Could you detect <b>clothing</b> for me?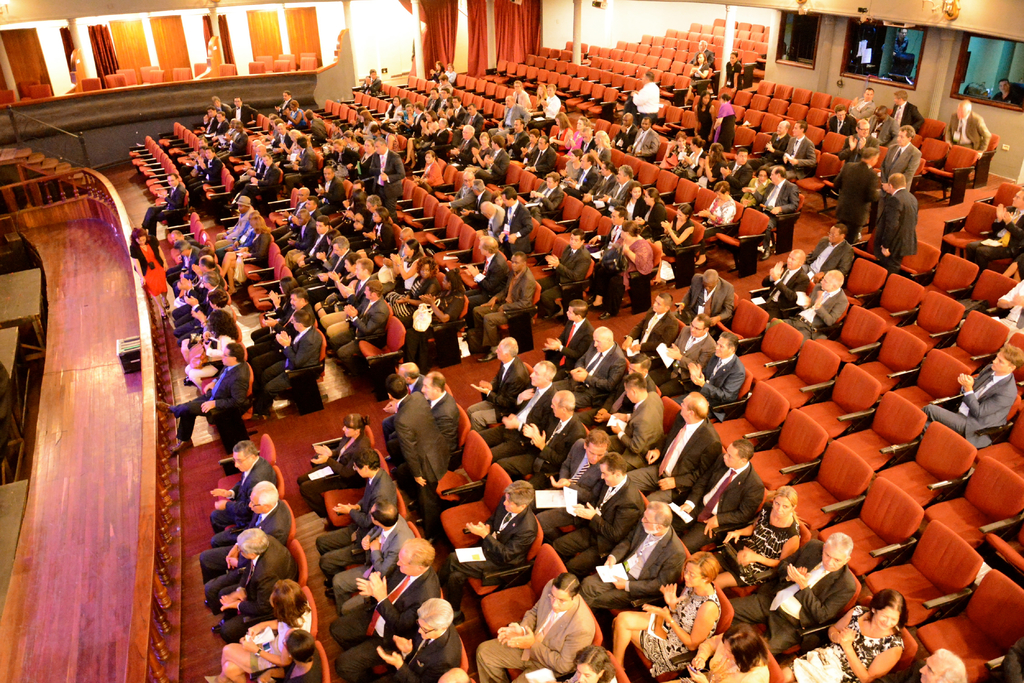
Detection result: (x1=947, y1=110, x2=991, y2=157).
